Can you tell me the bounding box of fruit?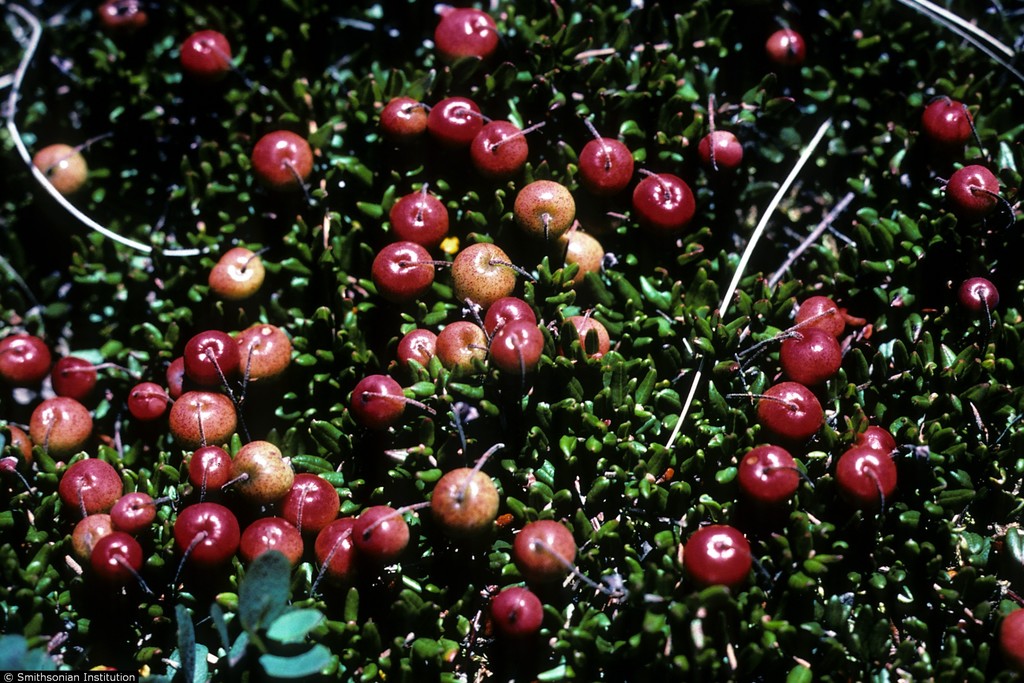
481,598,549,659.
